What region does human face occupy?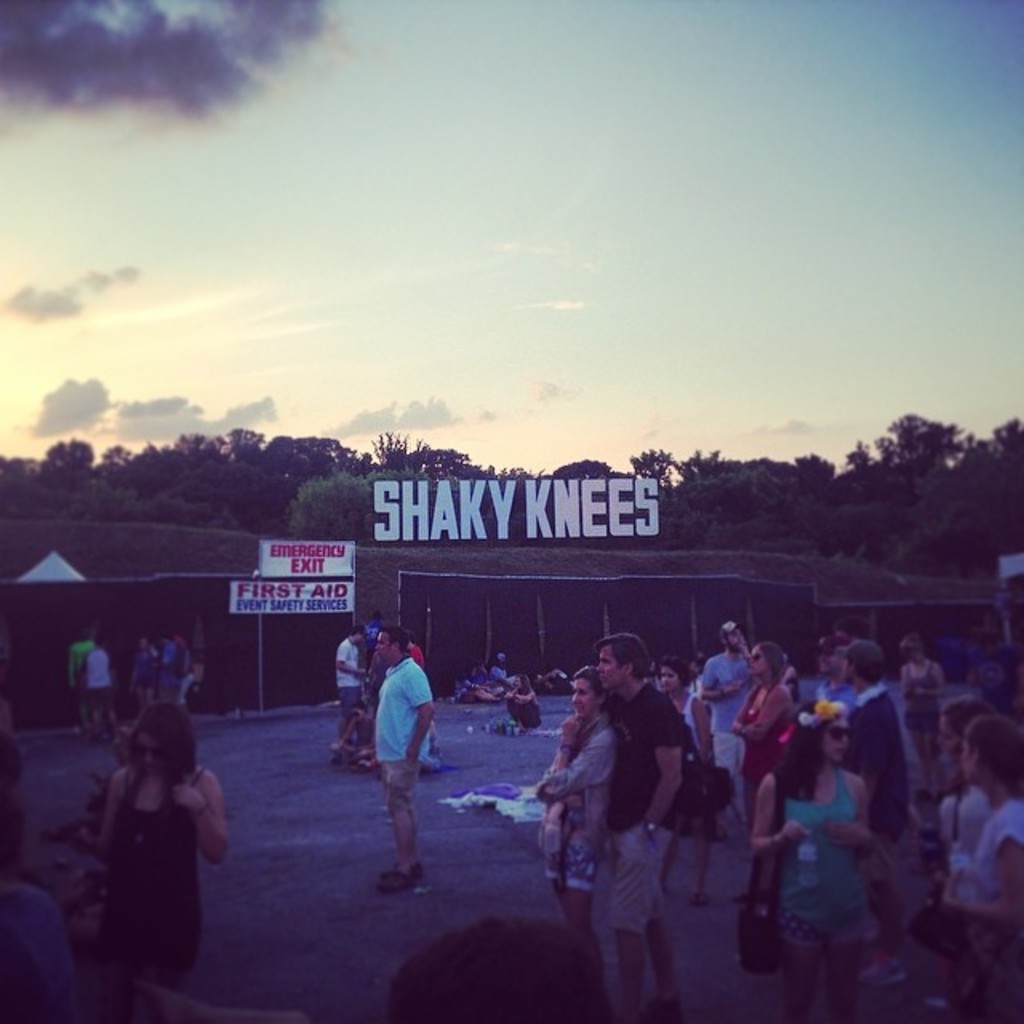
(x1=571, y1=677, x2=598, y2=722).
